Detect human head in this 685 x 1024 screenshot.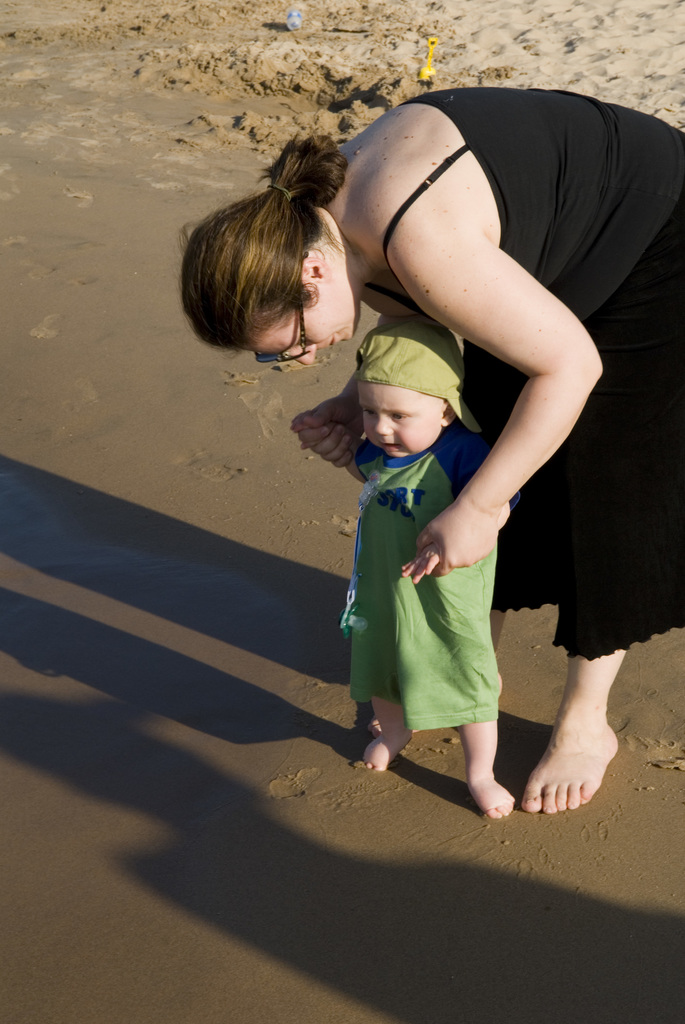
Detection: (x1=179, y1=192, x2=368, y2=365).
